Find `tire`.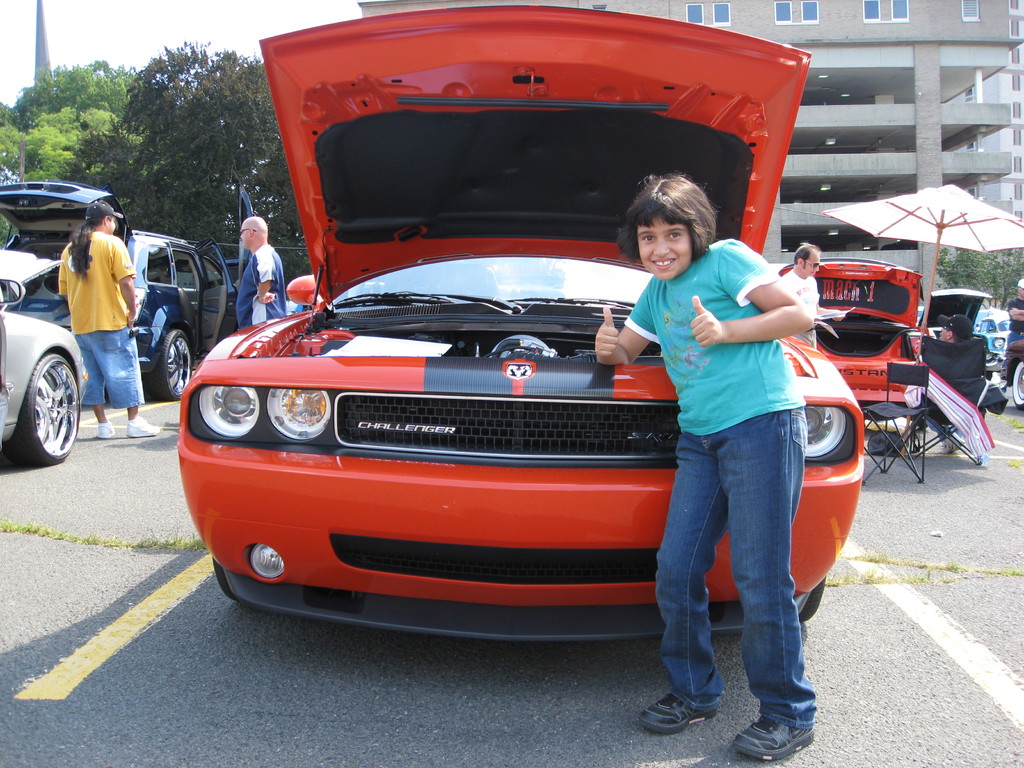
146, 324, 200, 404.
